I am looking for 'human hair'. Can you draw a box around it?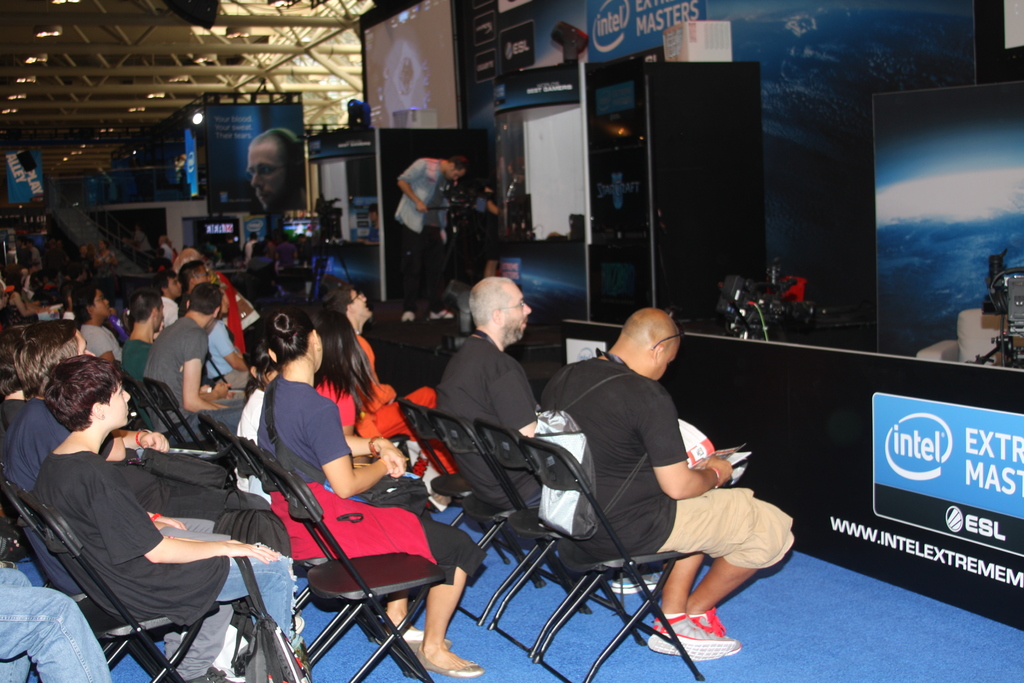
Sure, the bounding box is l=127, t=288, r=163, b=324.
